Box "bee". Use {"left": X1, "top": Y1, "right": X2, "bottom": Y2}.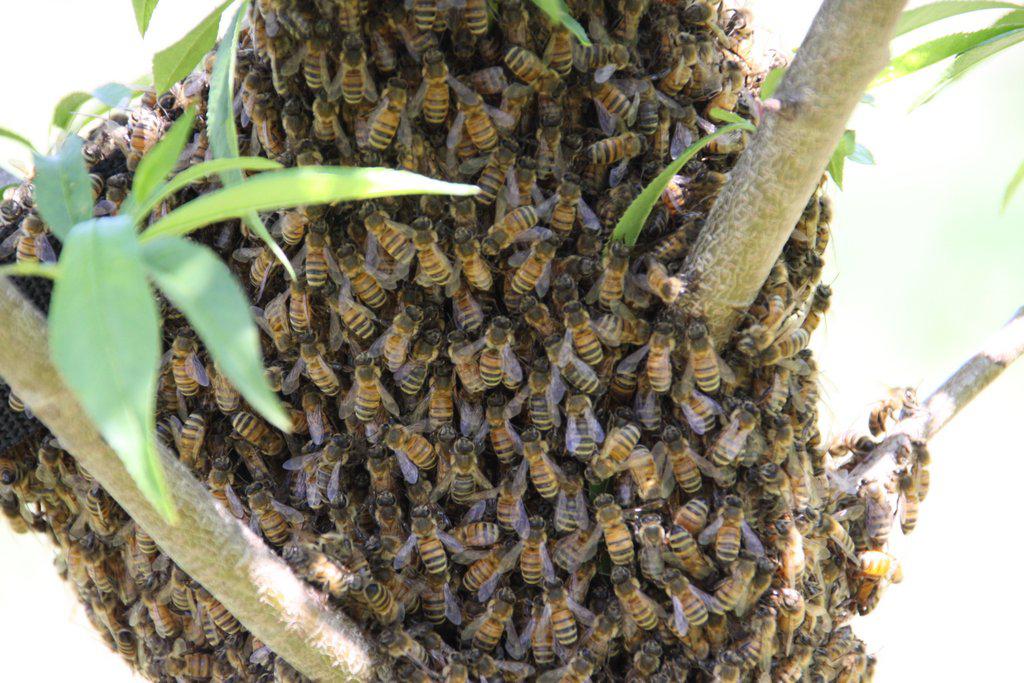
{"left": 375, "top": 303, "right": 430, "bottom": 379}.
